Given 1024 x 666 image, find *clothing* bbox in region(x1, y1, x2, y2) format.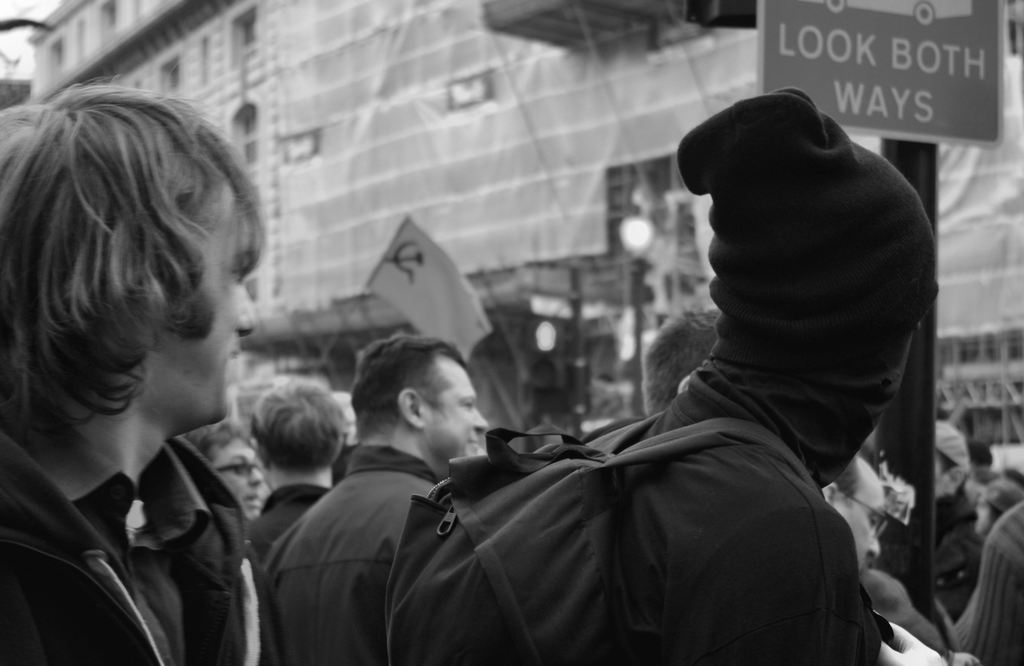
region(246, 482, 330, 567).
